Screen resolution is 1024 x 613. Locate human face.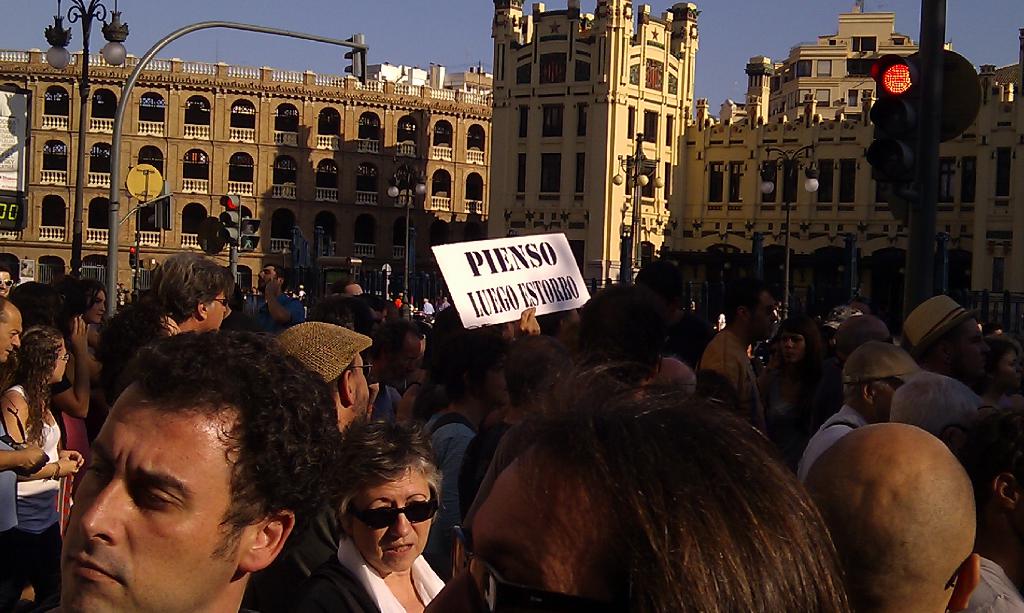
region(0, 273, 14, 299).
